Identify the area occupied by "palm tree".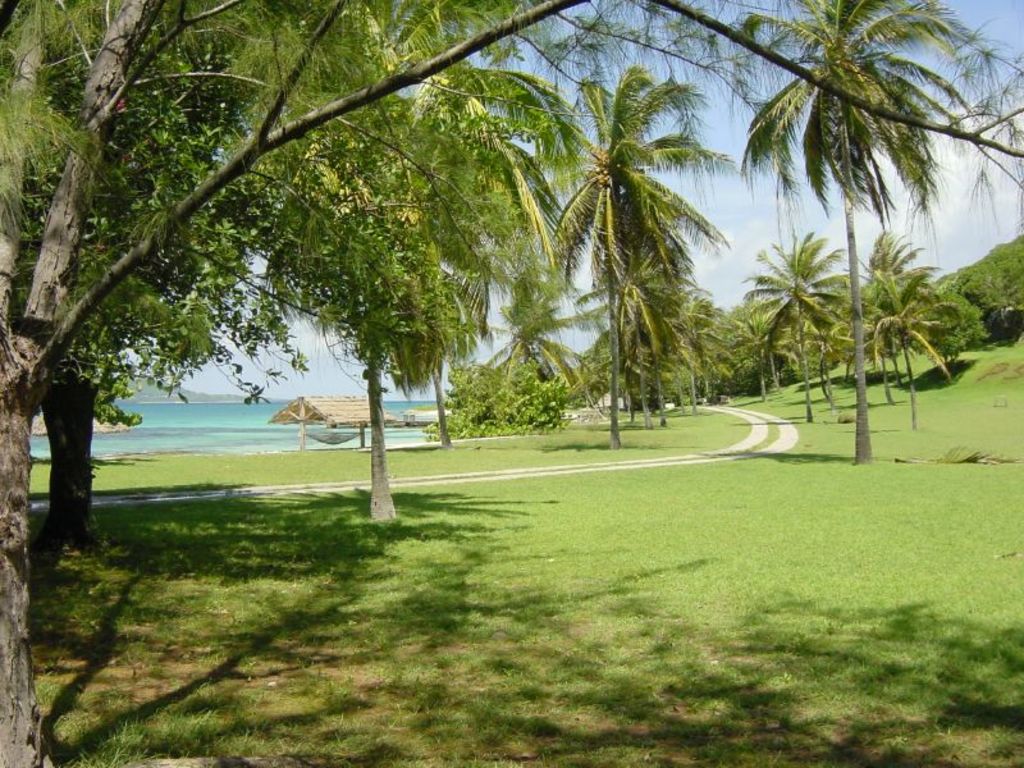
Area: <box>876,288,950,389</box>.
